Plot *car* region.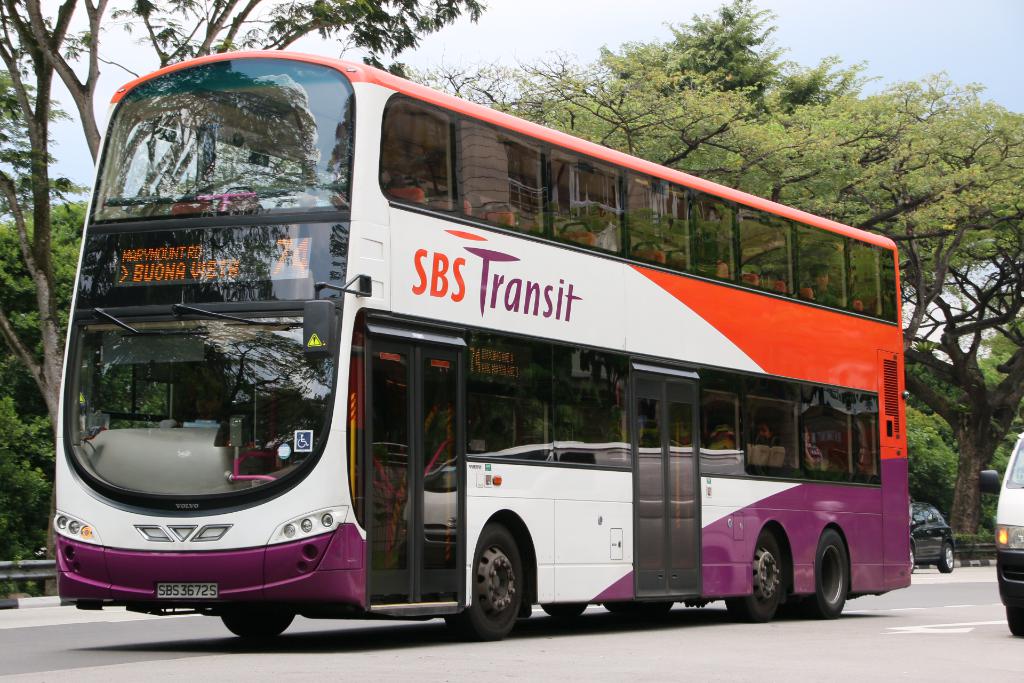
Plotted at x1=977, y1=434, x2=1023, y2=645.
